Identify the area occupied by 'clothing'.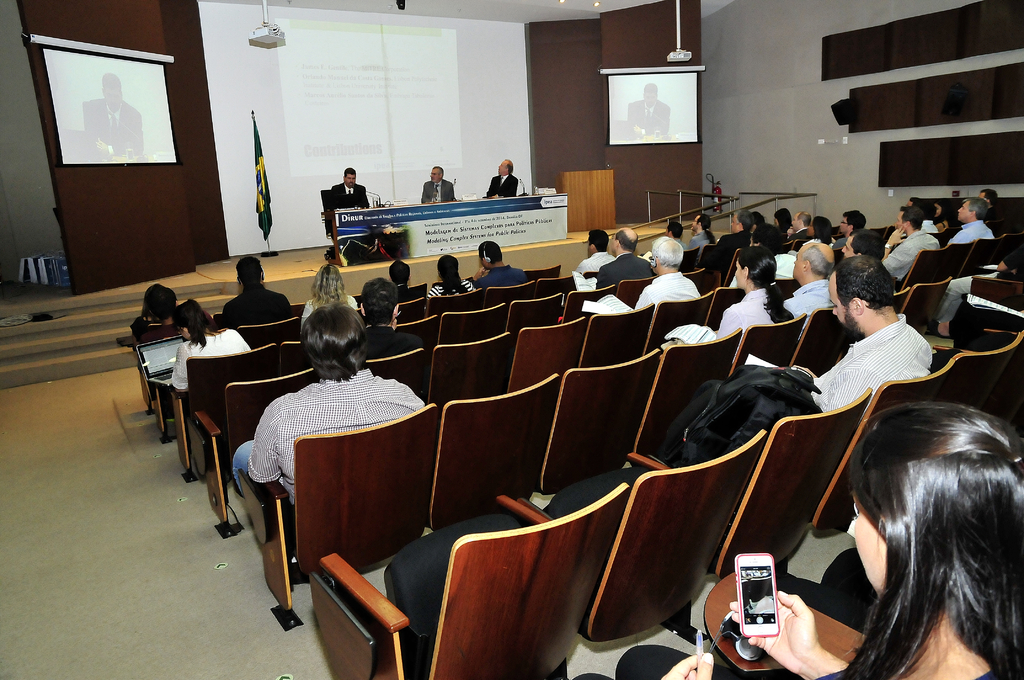
Area: {"left": 81, "top": 97, "right": 141, "bottom": 158}.
